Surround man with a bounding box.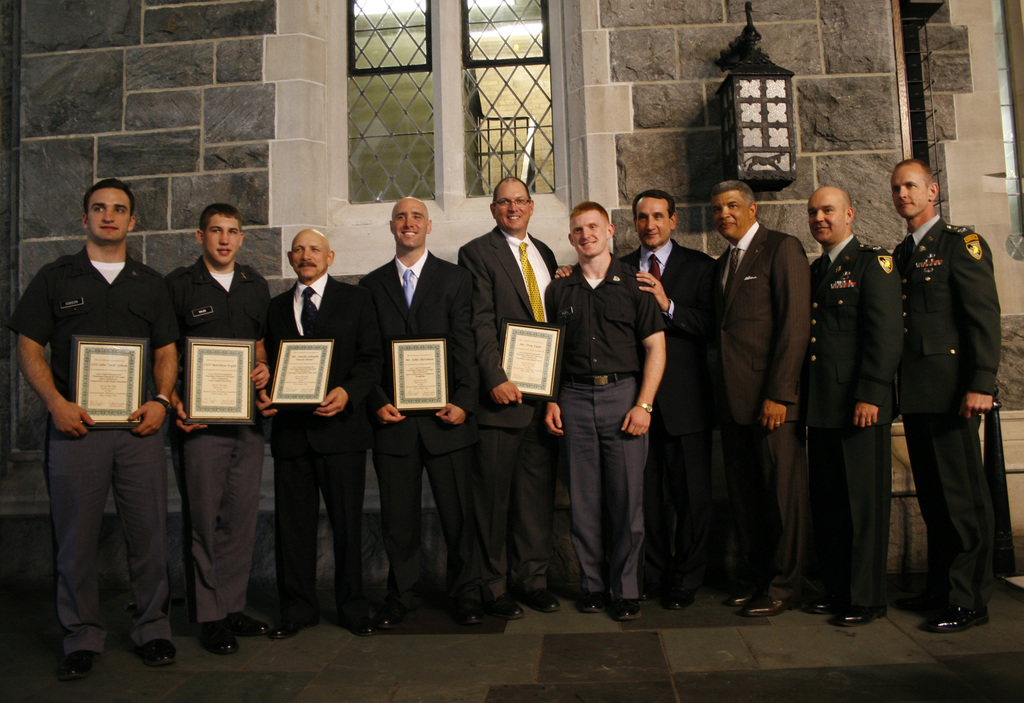
select_region(736, 179, 828, 614).
